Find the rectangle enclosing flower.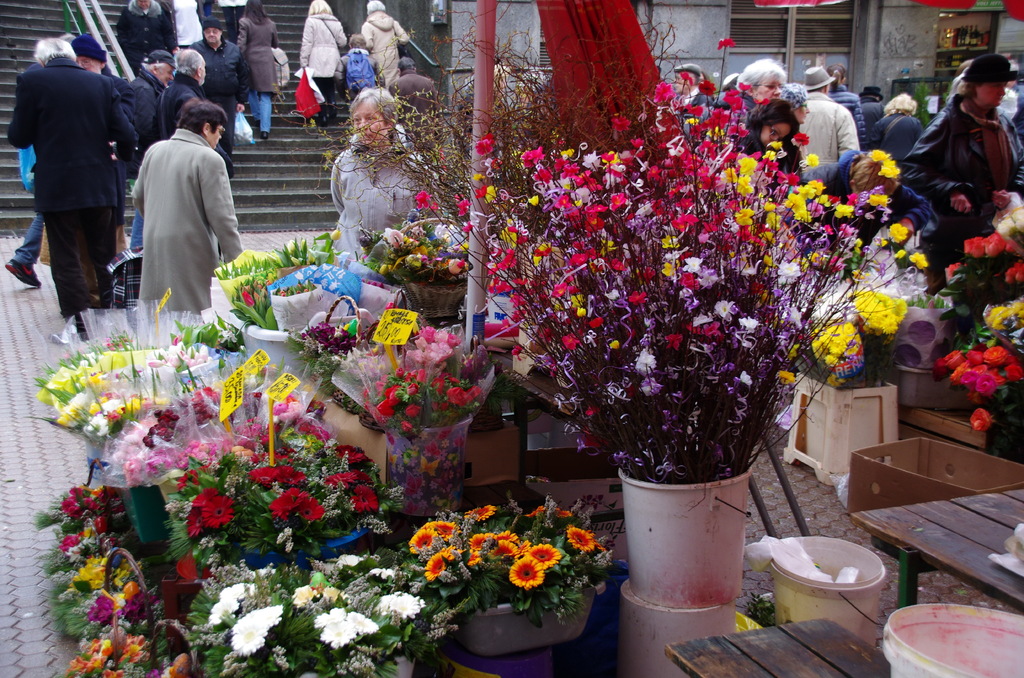
[x1=566, y1=526, x2=597, y2=554].
